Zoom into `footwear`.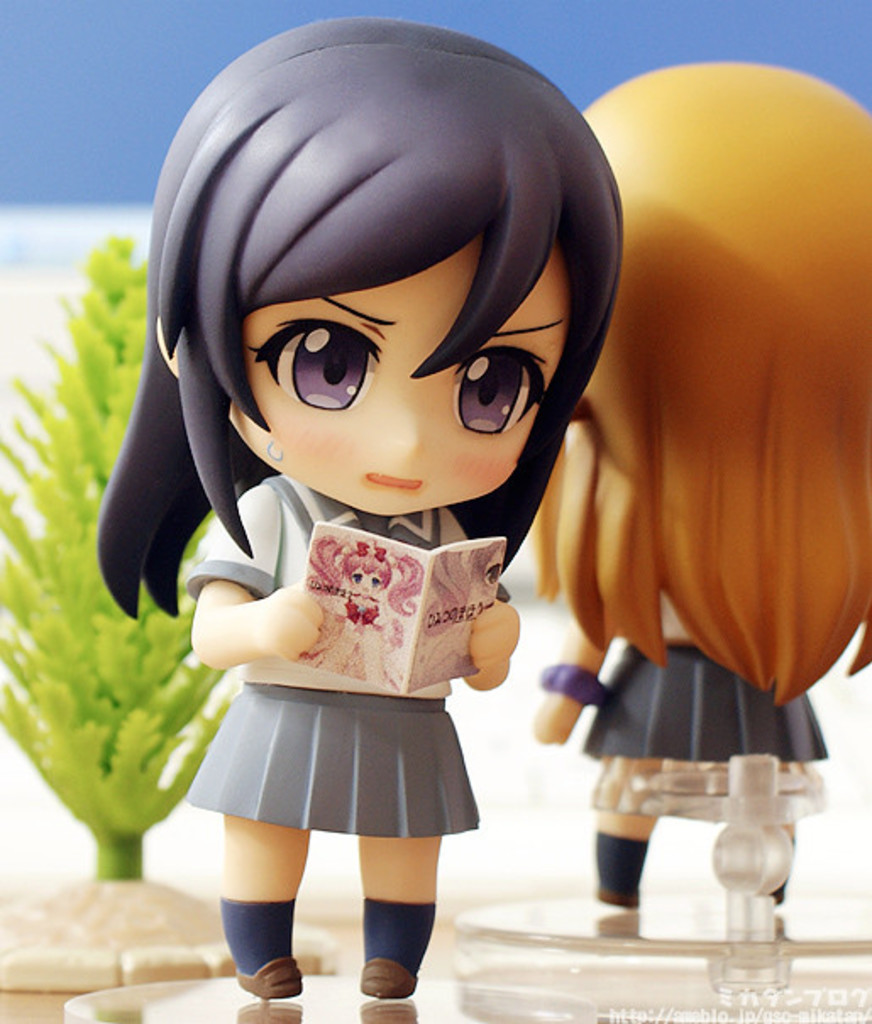
Zoom target: region(237, 960, 308, 997).
